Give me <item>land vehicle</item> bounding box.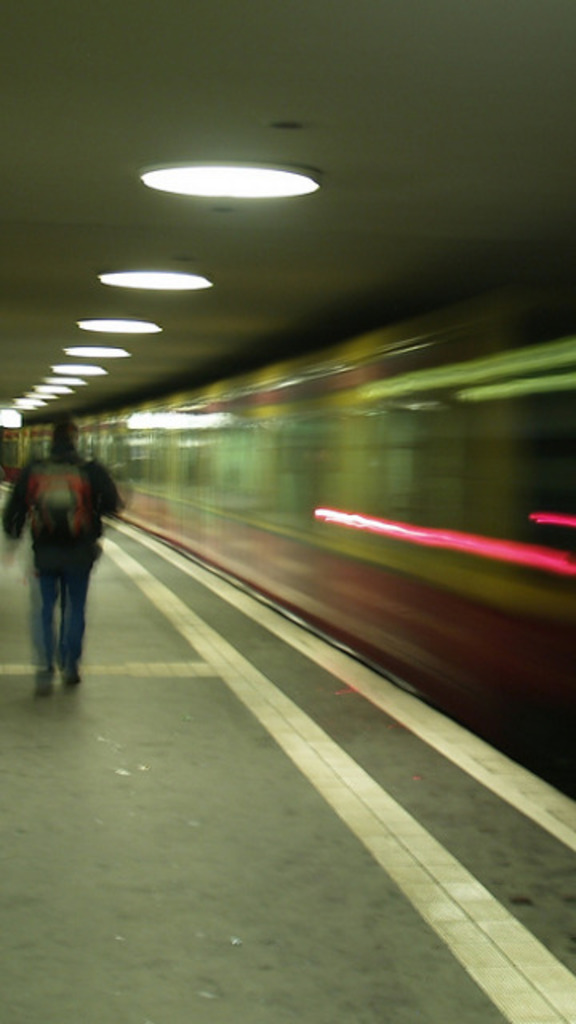
<region>0, 261, 574, 781</region>.
